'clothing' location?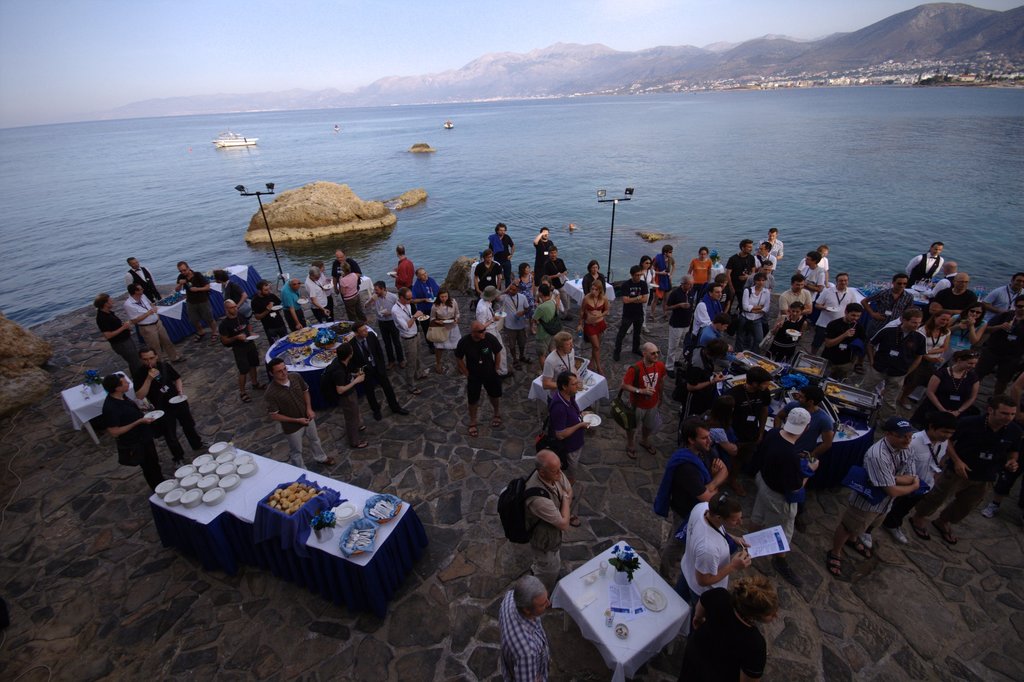
box(550, 391, 580, 472)
